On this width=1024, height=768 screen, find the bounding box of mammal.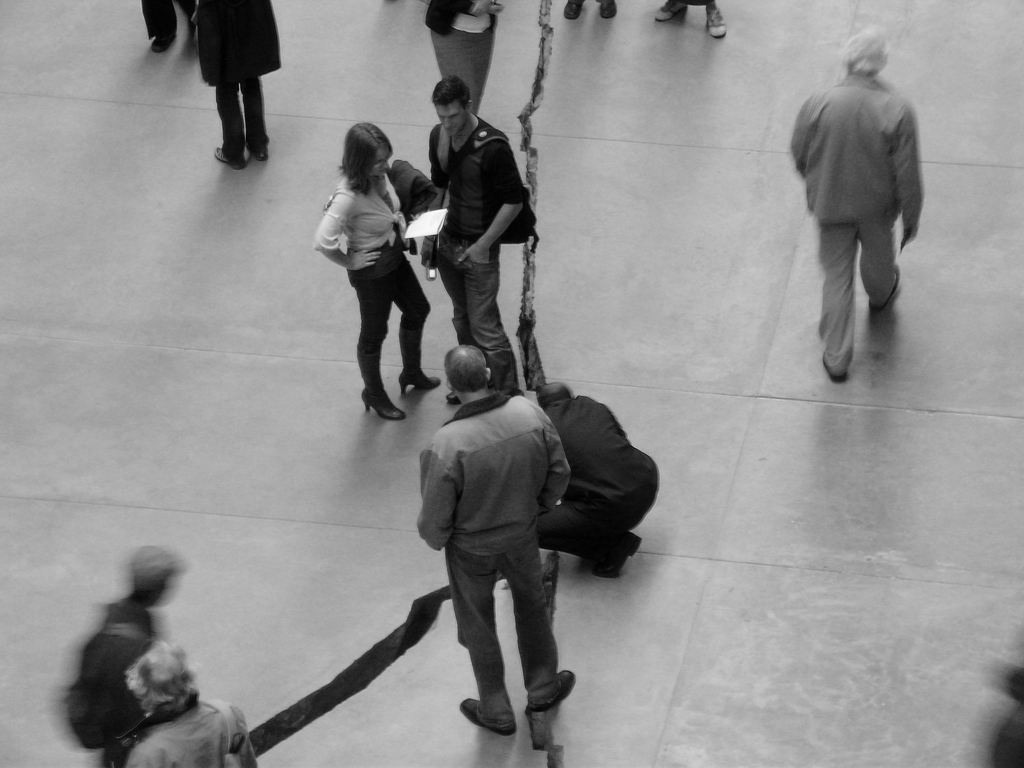
Bounding box: pyautogui.locateOnScreen(649, 0, 730, 36).
